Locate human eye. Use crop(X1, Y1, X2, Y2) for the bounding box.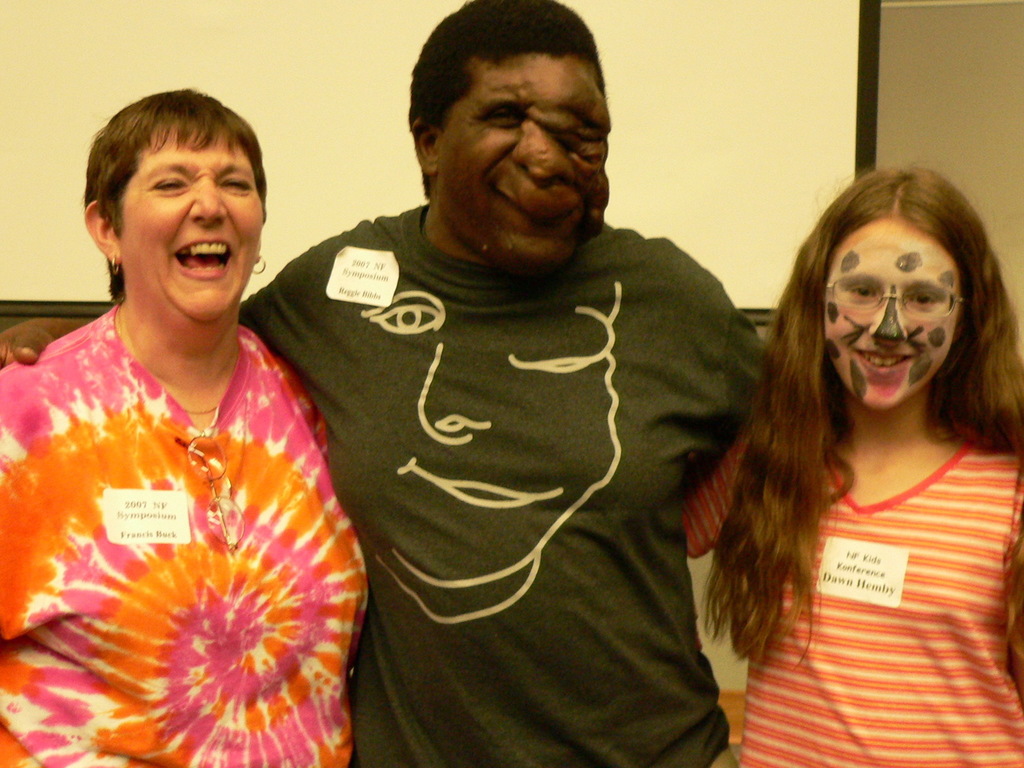
crop(215, 171, 257, 197).
